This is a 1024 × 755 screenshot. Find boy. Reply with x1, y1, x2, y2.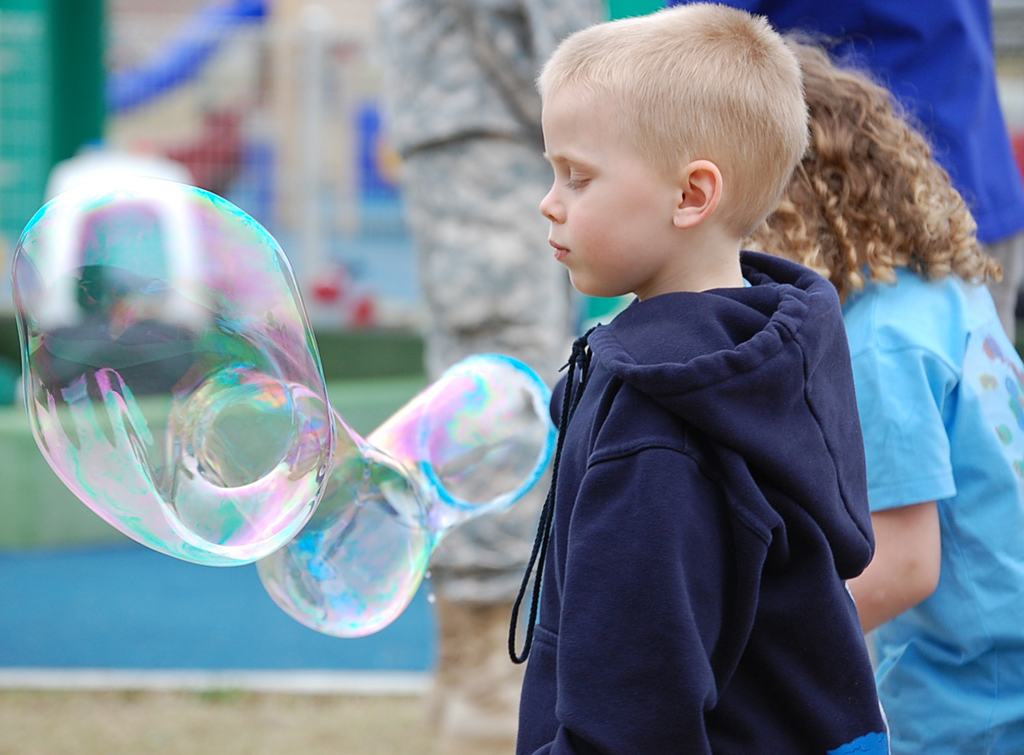
427, 23, 918, 738.
